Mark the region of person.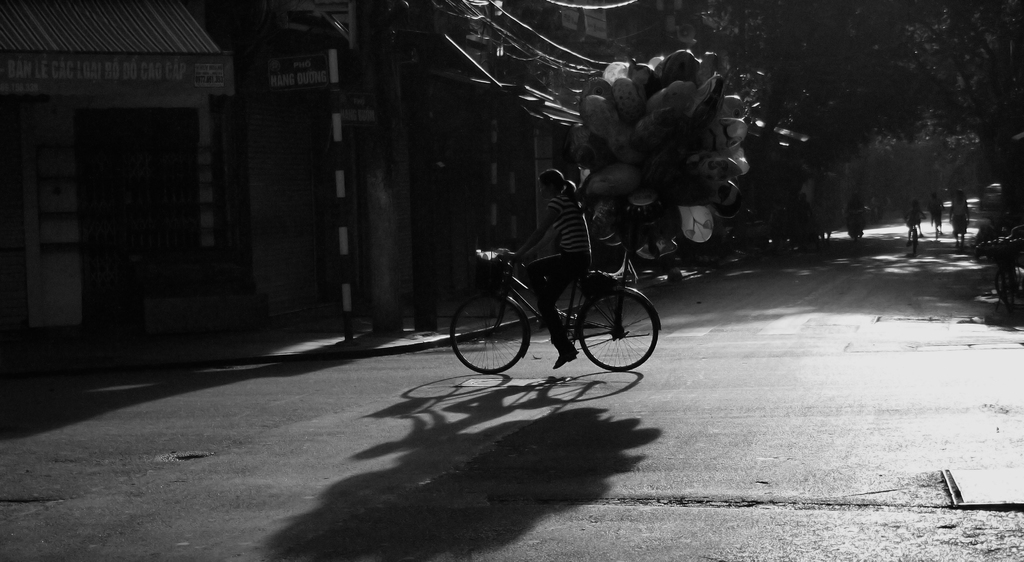
Region: [948,191,971,244].
